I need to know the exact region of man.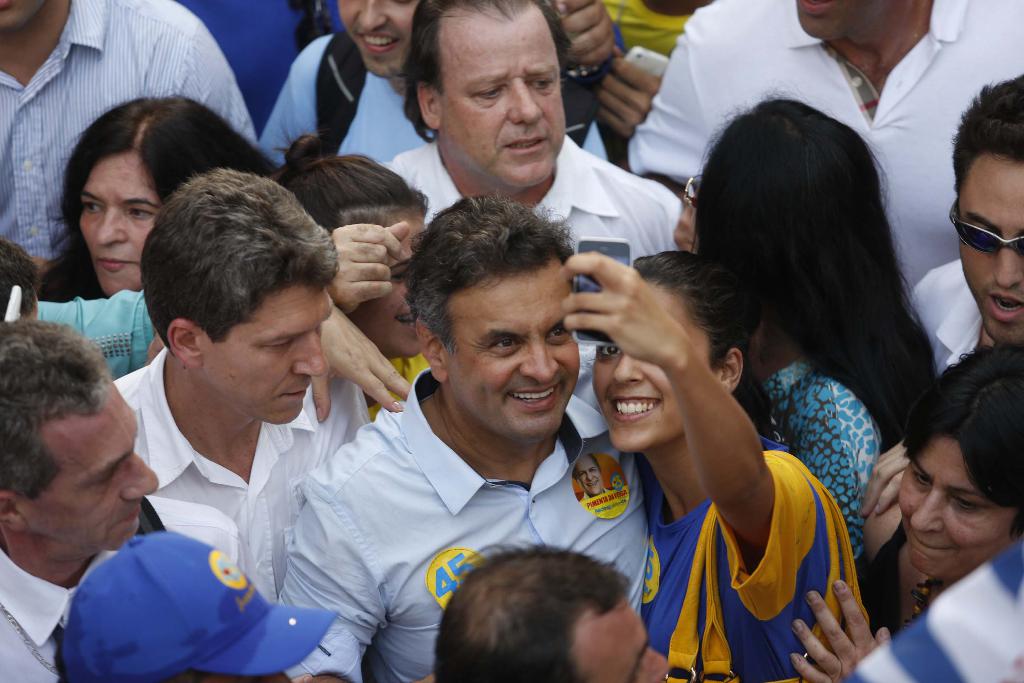
Region: crop(0, 0, 270, 274).
